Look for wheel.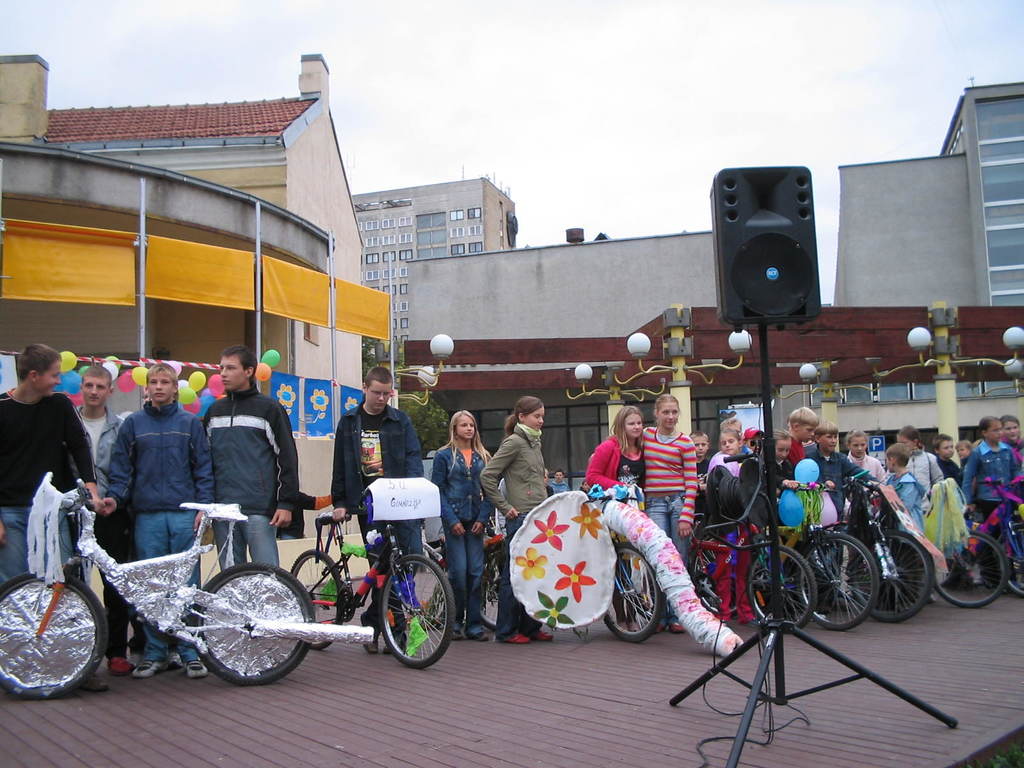
Found: x1=605 y1=539 x2=666 y2=643.
